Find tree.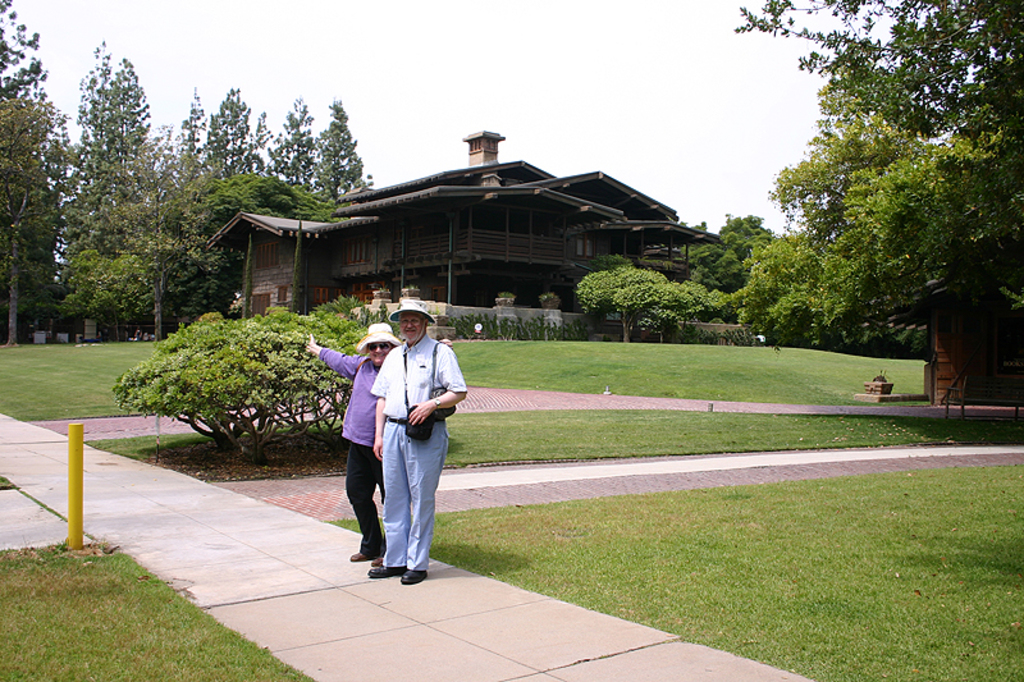
left=685, top=207, right=774, bottom=296.
